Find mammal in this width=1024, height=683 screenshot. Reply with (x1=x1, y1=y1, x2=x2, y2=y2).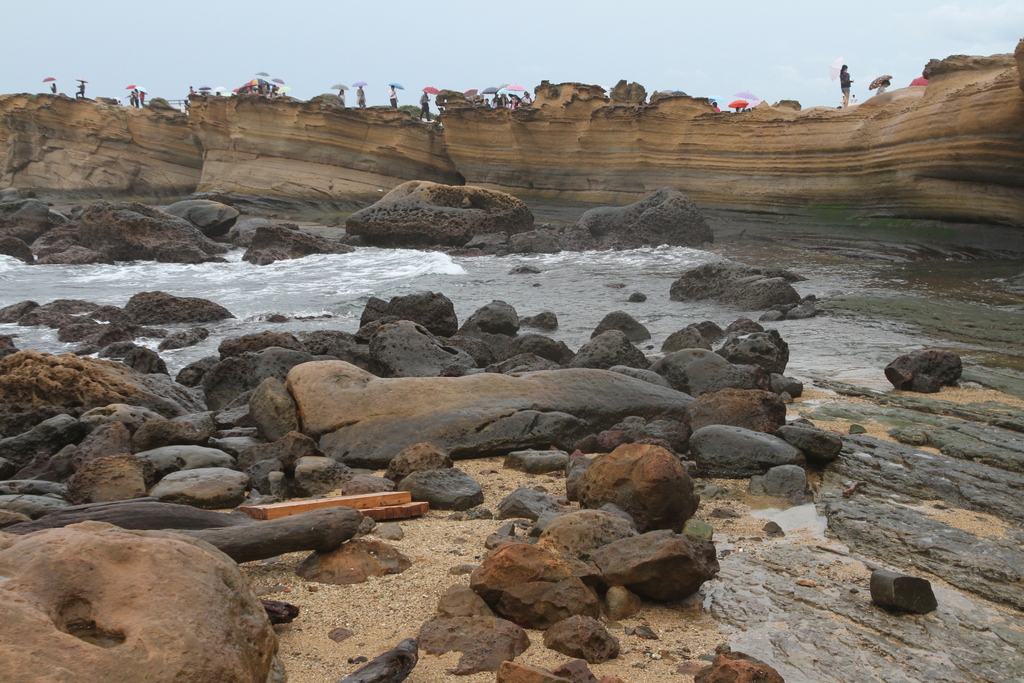
(x1=386, y1=85, x2=399, y2=109).
